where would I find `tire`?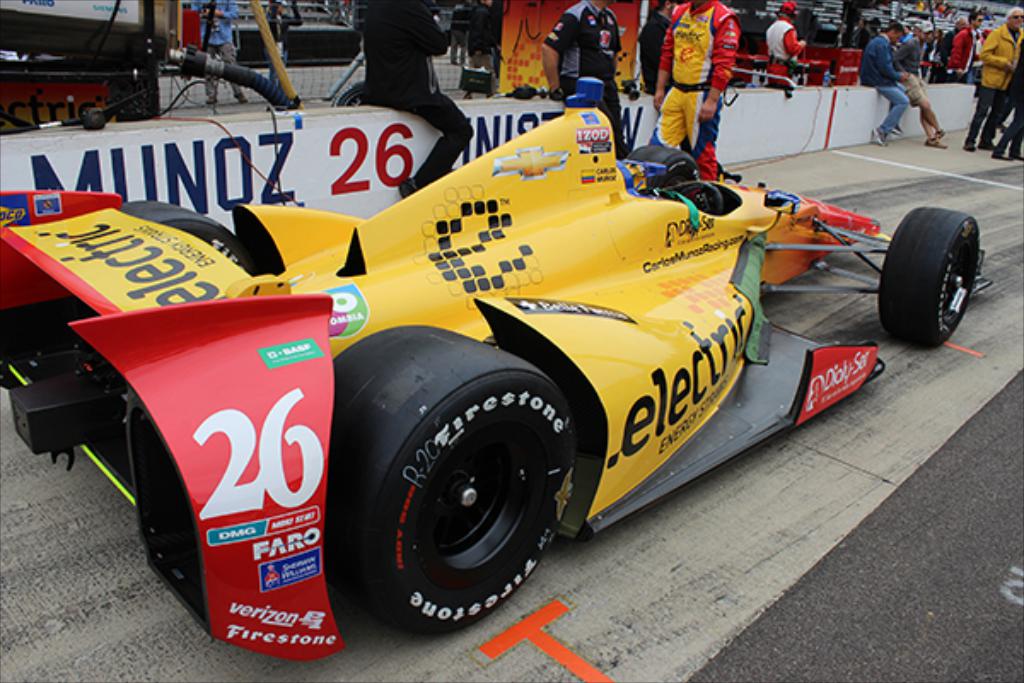
At (left=626, top=143, right=695, bottom=164).
